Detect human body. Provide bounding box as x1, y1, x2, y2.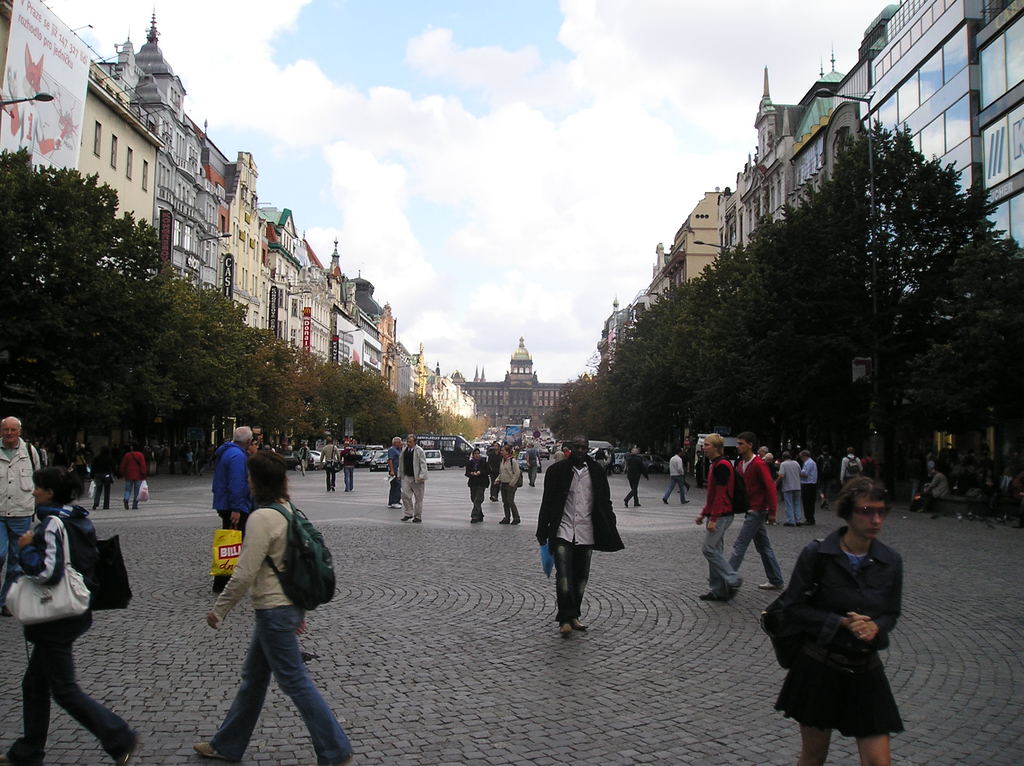
681, 459, 691, 491.
